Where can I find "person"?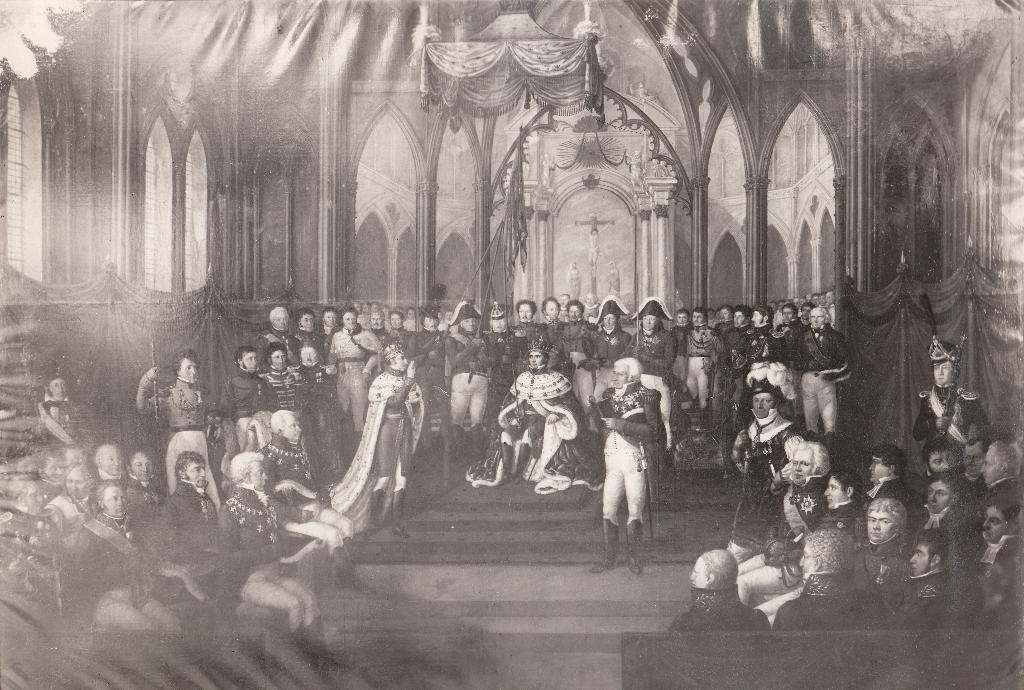
You can find it at locate(728, 359, 808, 559).
